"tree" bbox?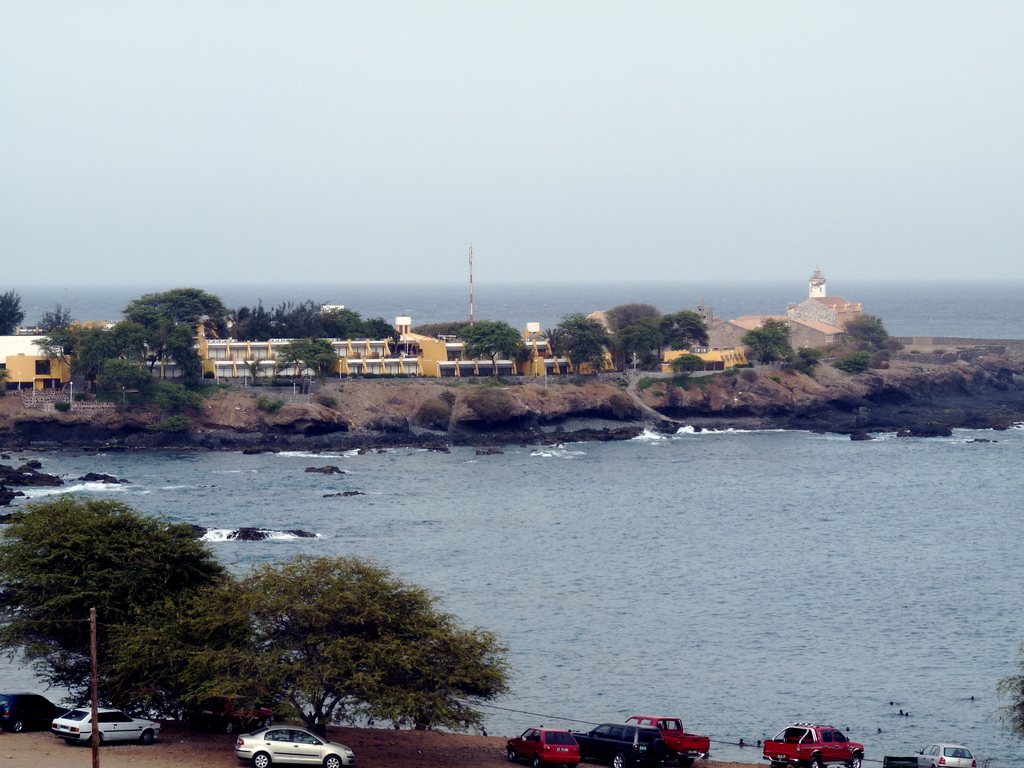
<bbox>545, 324, 564, 378</bbox>
